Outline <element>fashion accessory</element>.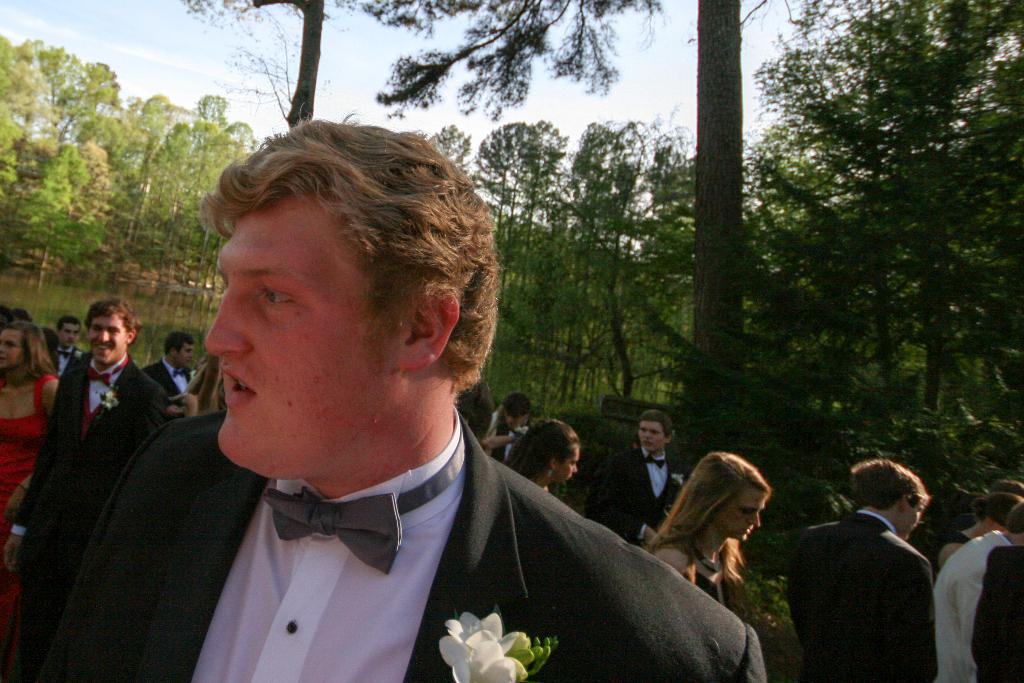
Outline: {"x1": 688, "y1": 541, "x2": 726, "y2": 575}.
